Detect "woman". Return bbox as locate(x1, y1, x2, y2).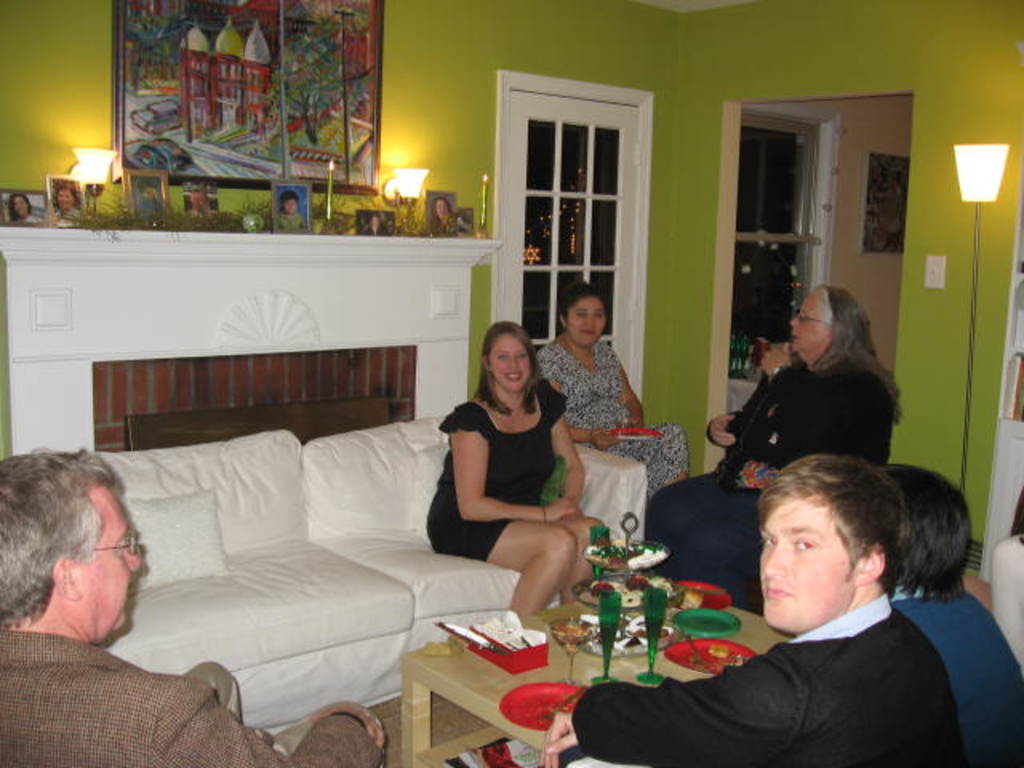
locate(434, 318, 614, 618).
